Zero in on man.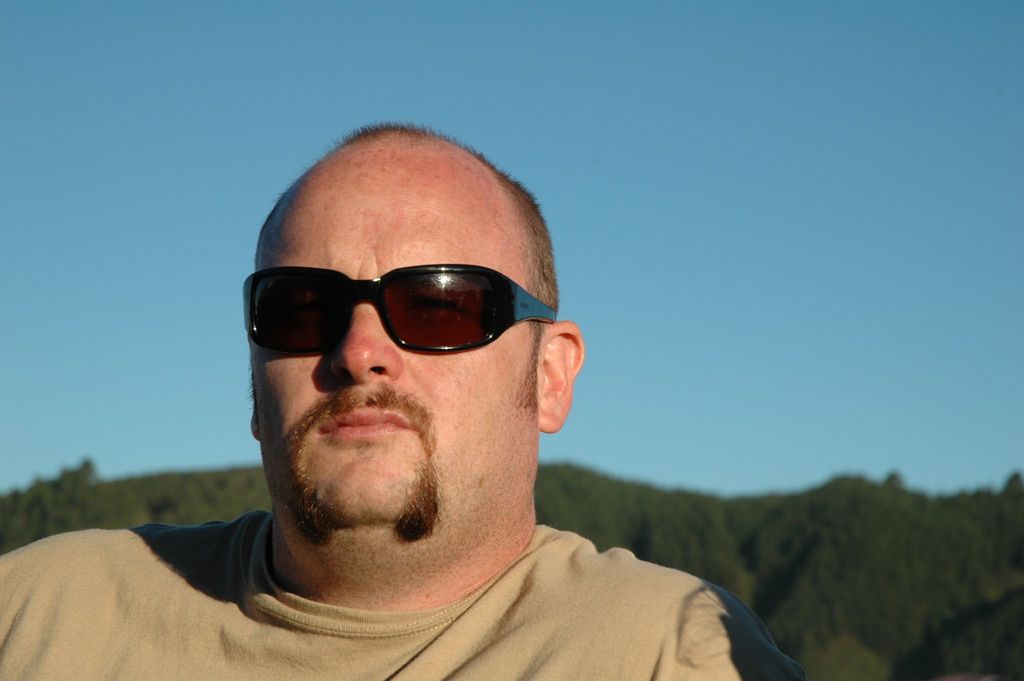
Zeroed in: 0,118,801,680.
